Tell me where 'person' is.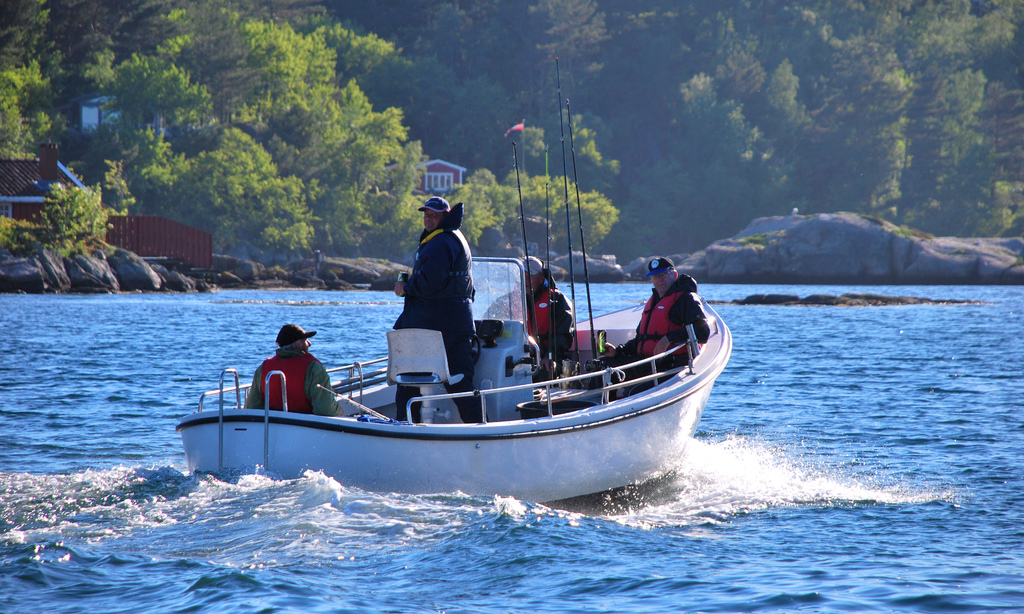
'person' is at l=244, t=315, r=339, b=416.
